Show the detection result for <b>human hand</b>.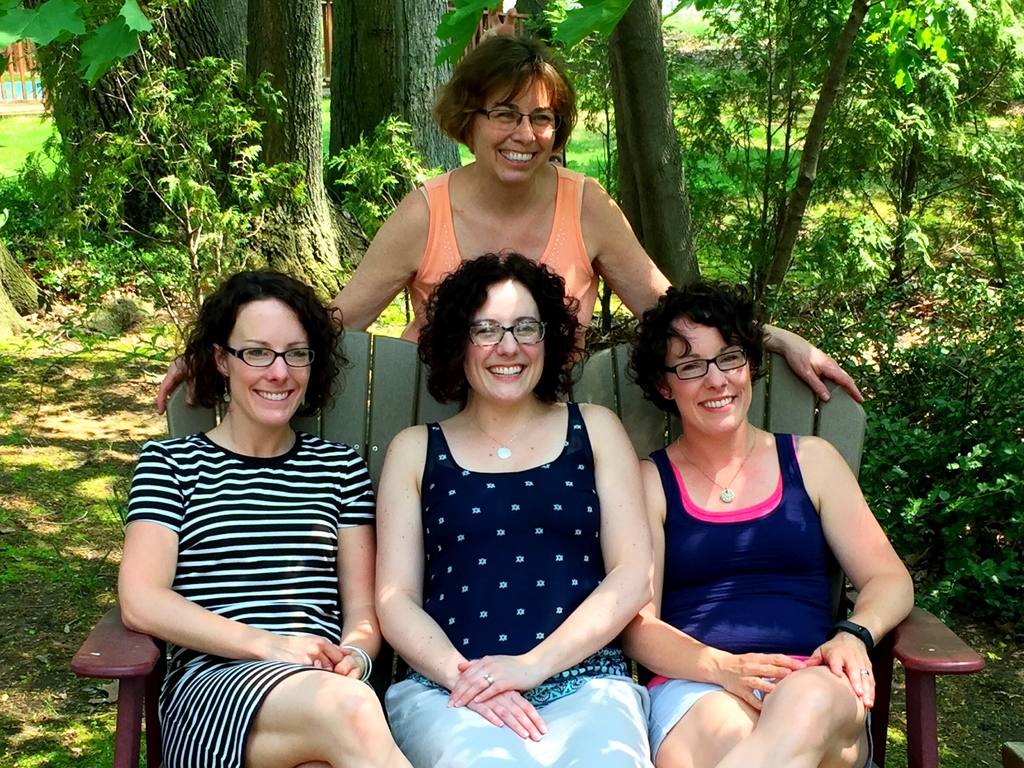
bbox(267, 632, 346, 662).
